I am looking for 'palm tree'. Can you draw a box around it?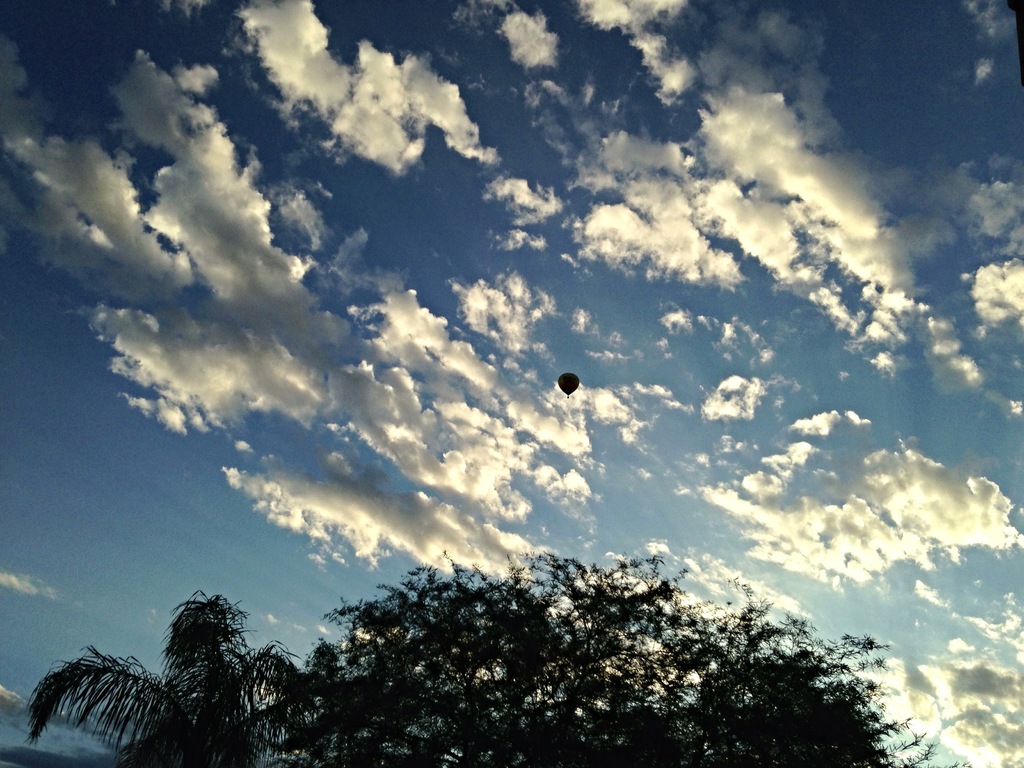
Sure, the bounding box is 22,600,312,767.
